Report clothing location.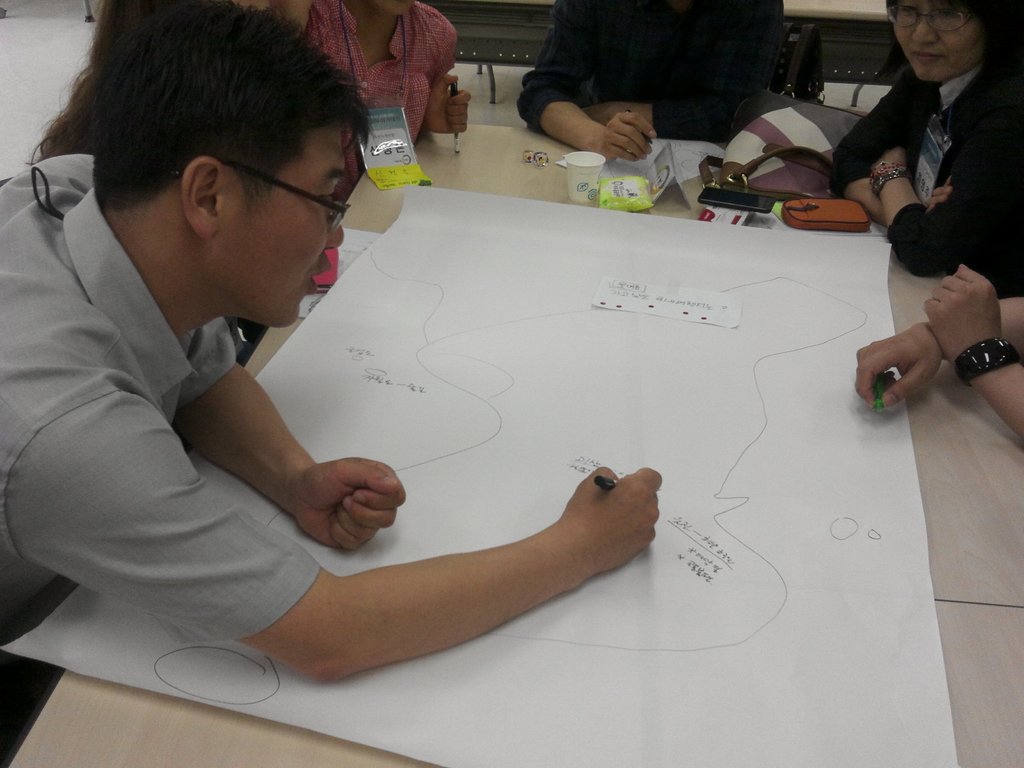
Report: 0:148:317:643.
